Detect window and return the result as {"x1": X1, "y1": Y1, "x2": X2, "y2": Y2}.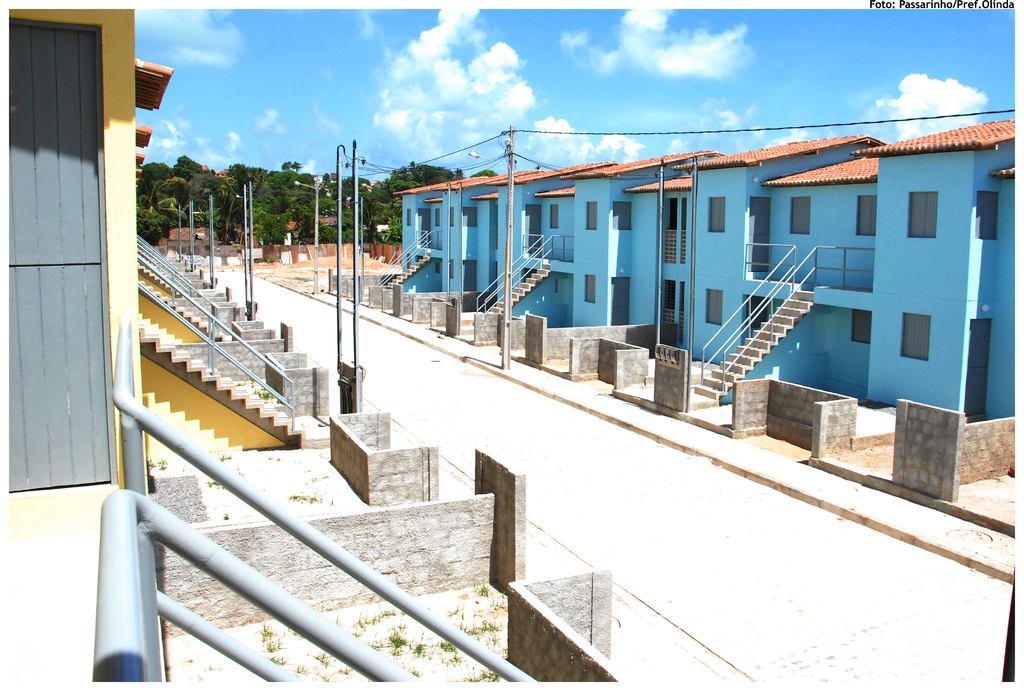
{"x1": 703, "y1": 289, "x2": 724, "y2": 324}.
